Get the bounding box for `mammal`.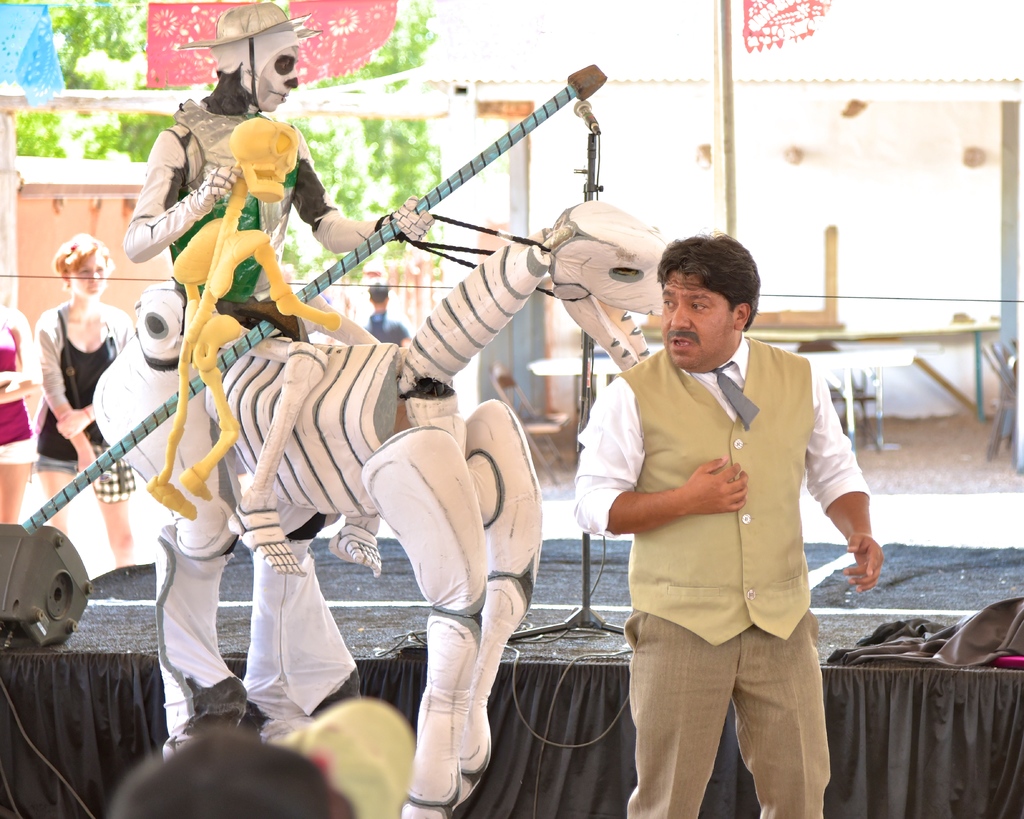
[0,299,47,527].
